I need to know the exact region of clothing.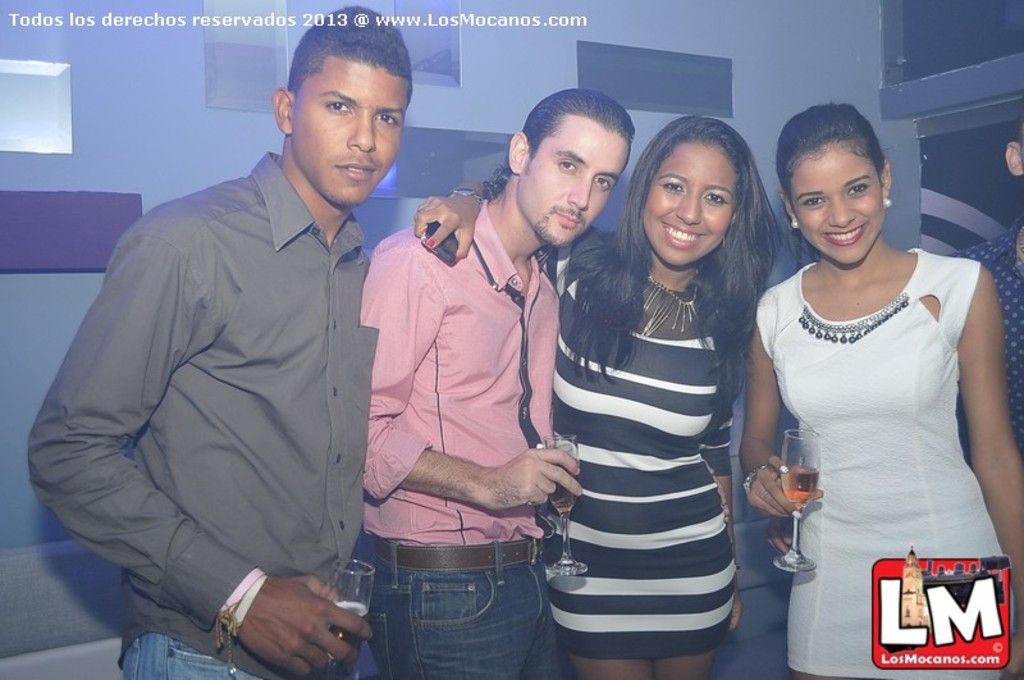
Region: 756:246:1018:679.
